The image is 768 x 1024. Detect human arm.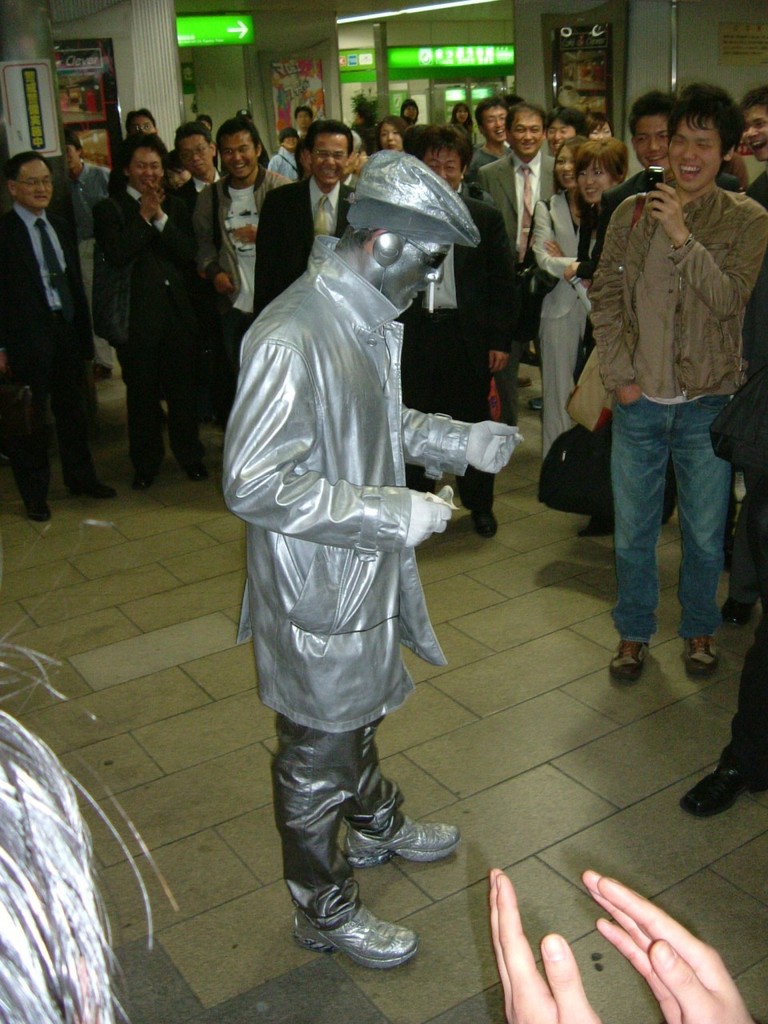
Detection: 584:211:638:405.
